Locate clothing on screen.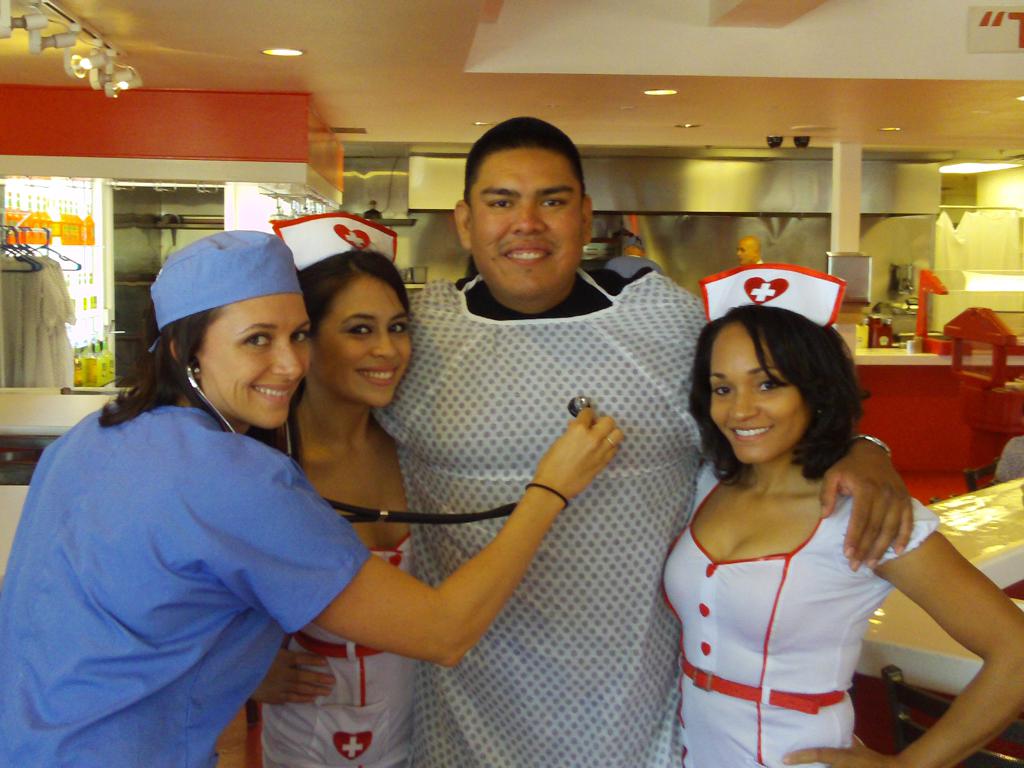
On screen at region(371, 271, 705, 767).
